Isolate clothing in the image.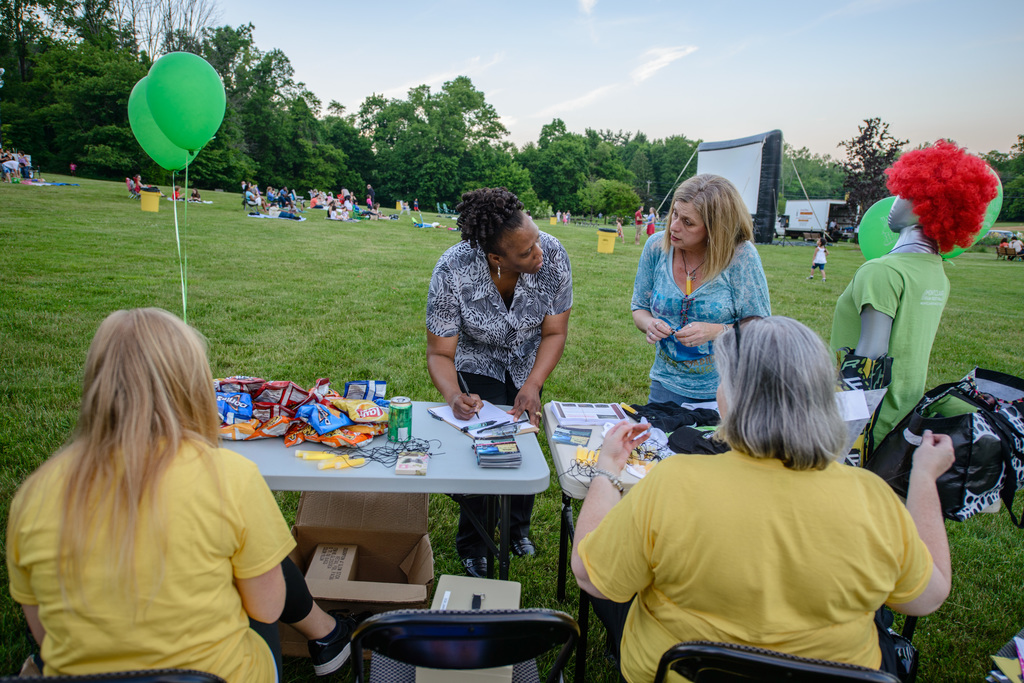
Isolated region: <region>826, 234, 950, 440</region>.
